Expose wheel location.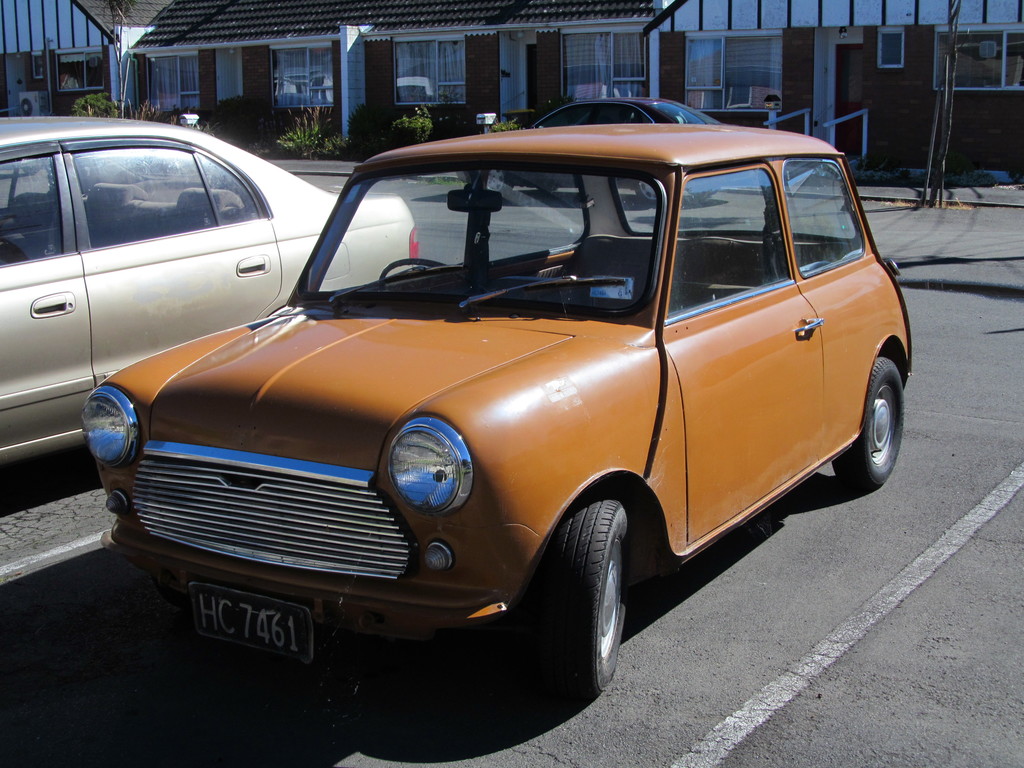
Exposed at [488, 167, 513, 195].
